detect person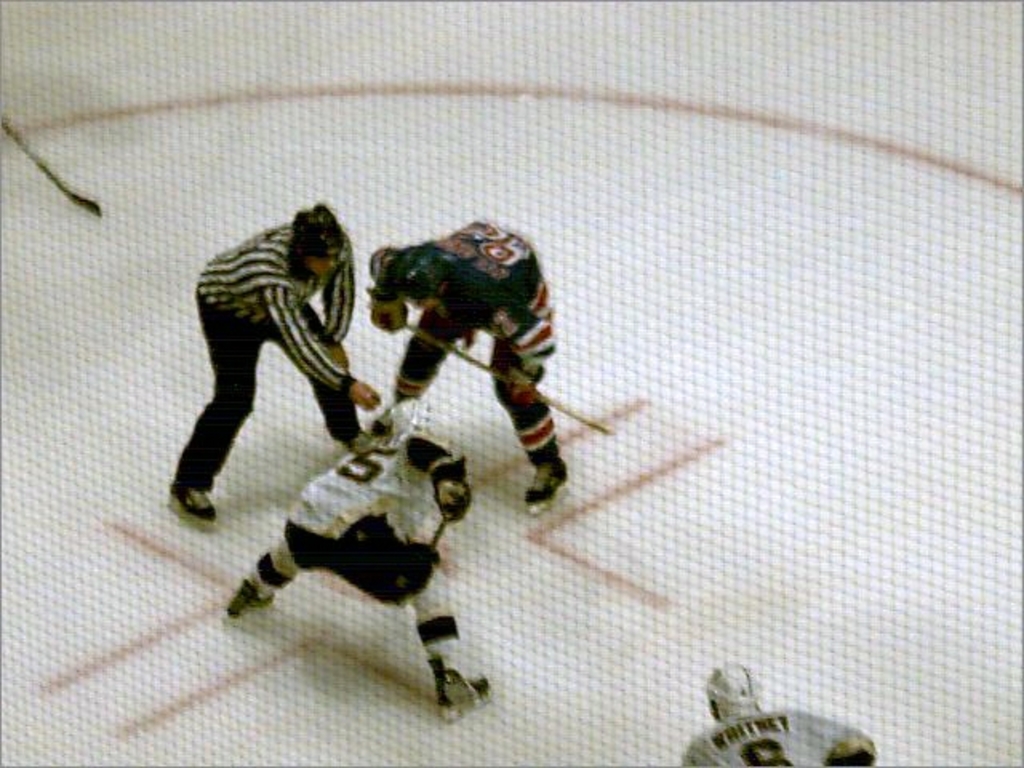
<box>224,419,491,722</box>
